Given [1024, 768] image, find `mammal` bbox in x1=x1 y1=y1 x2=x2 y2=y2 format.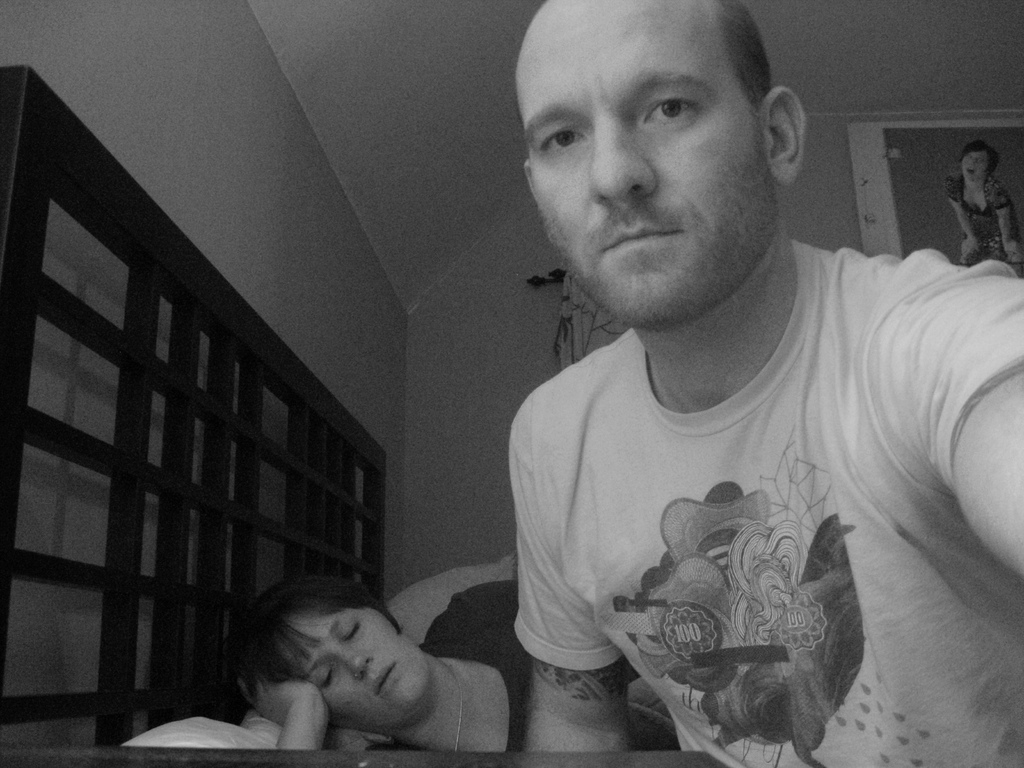
x1=157 y1=575 x2=550 y2=760.
